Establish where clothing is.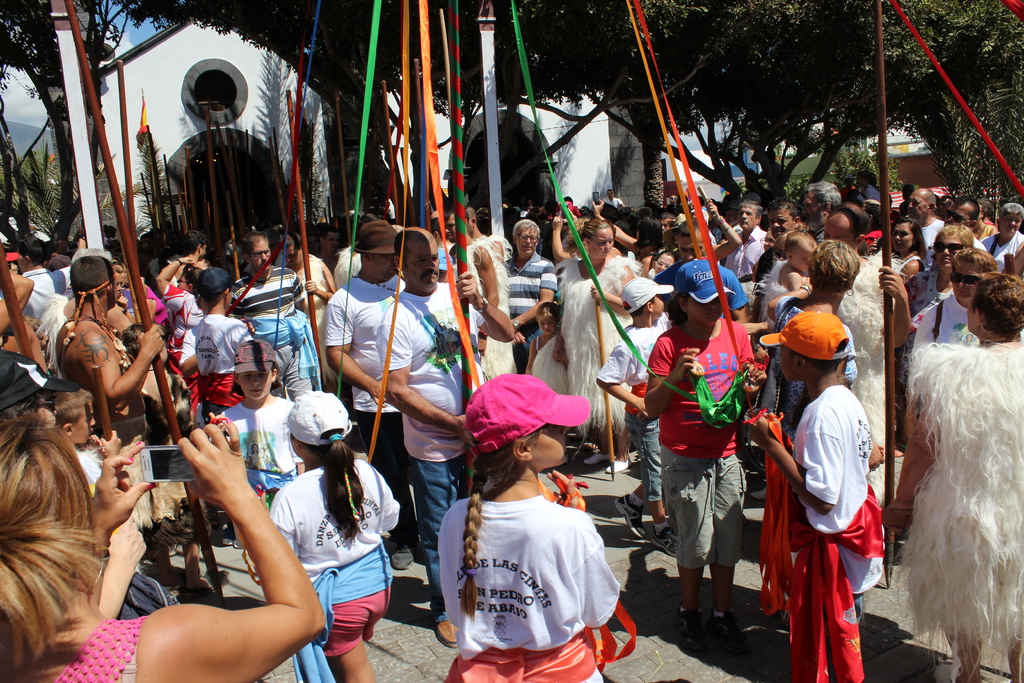
Established at [x1=22, y1=265, x2=69, y2=327].
